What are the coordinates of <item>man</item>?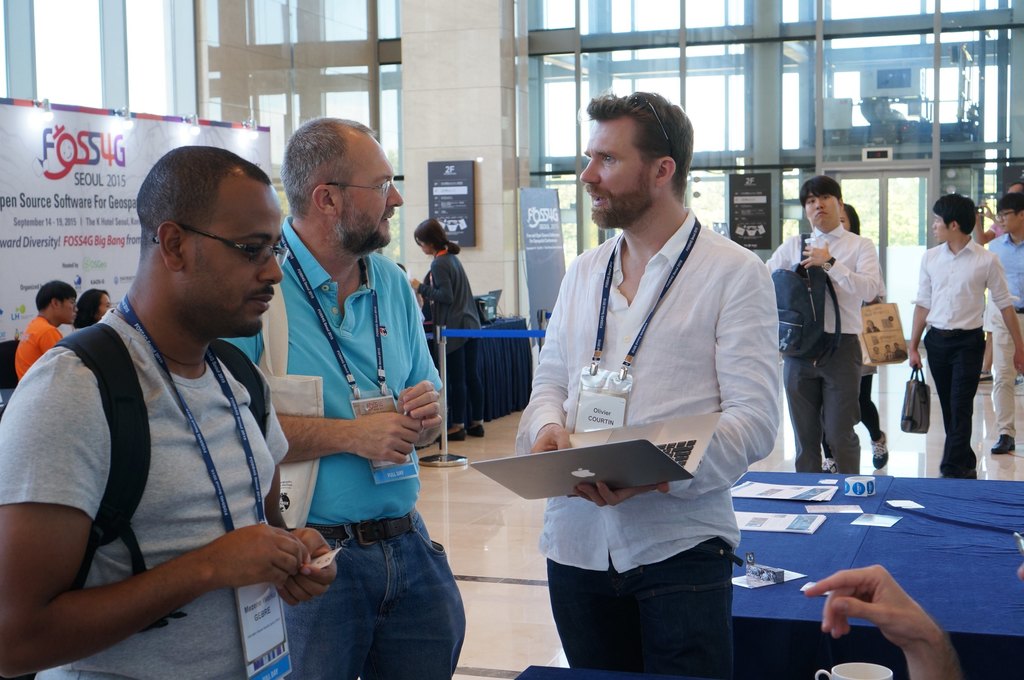
<box>265,110,469,679</box>.
